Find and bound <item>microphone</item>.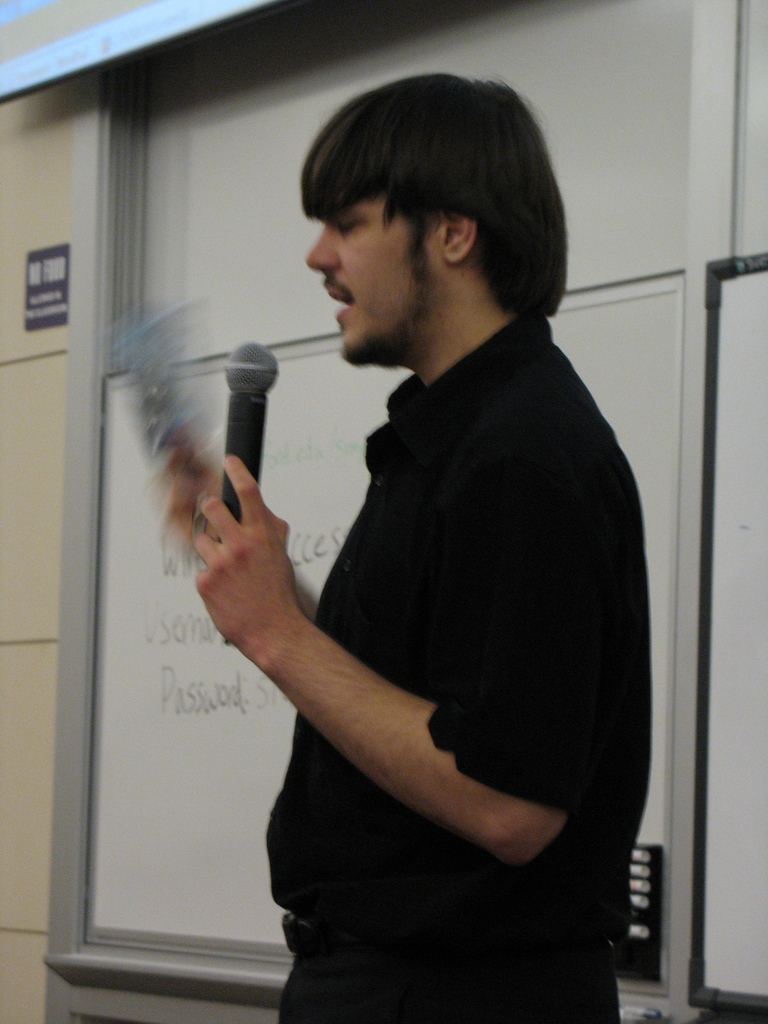
Bound: bbox=[220, 337, 279, 643].
